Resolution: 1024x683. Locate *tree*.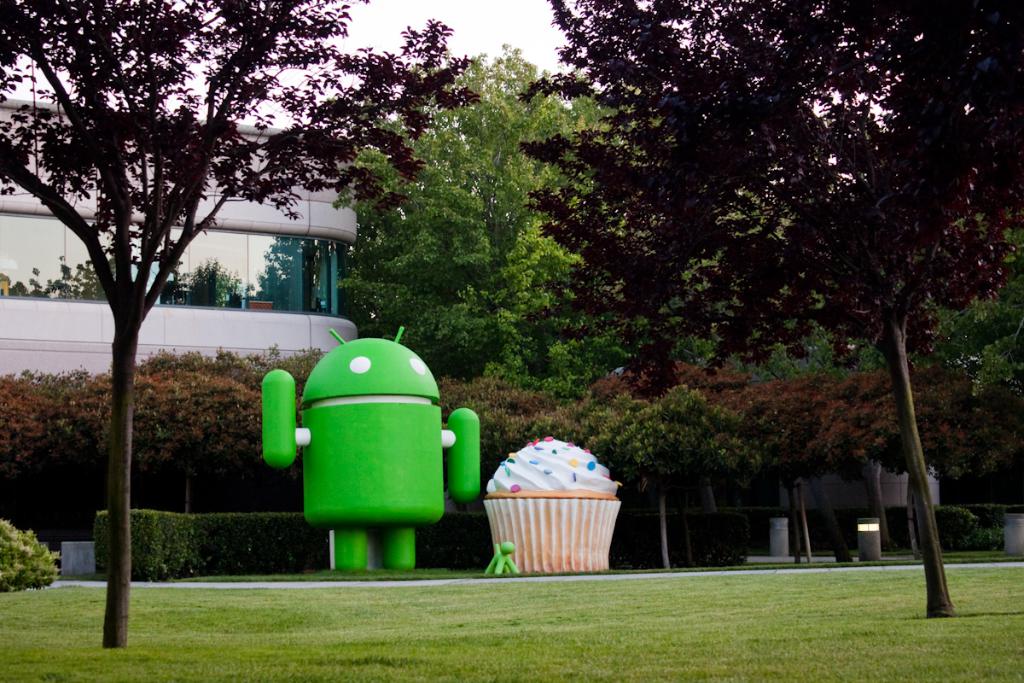
rect(818, 350, 1014, 564).
